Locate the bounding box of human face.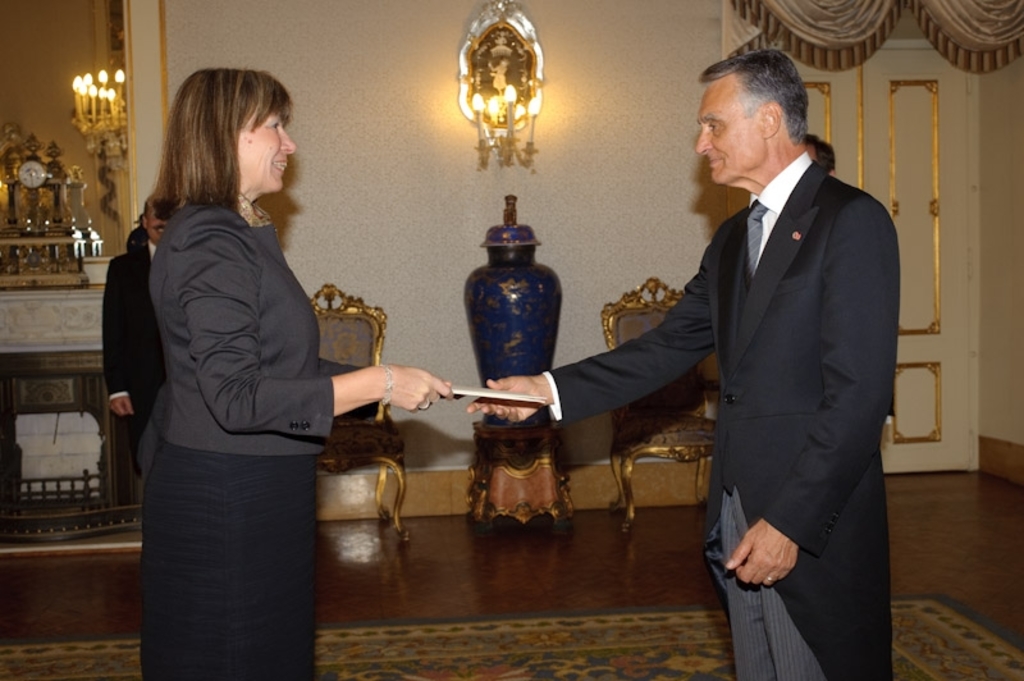
Bounding box: 237:109:291:192.
